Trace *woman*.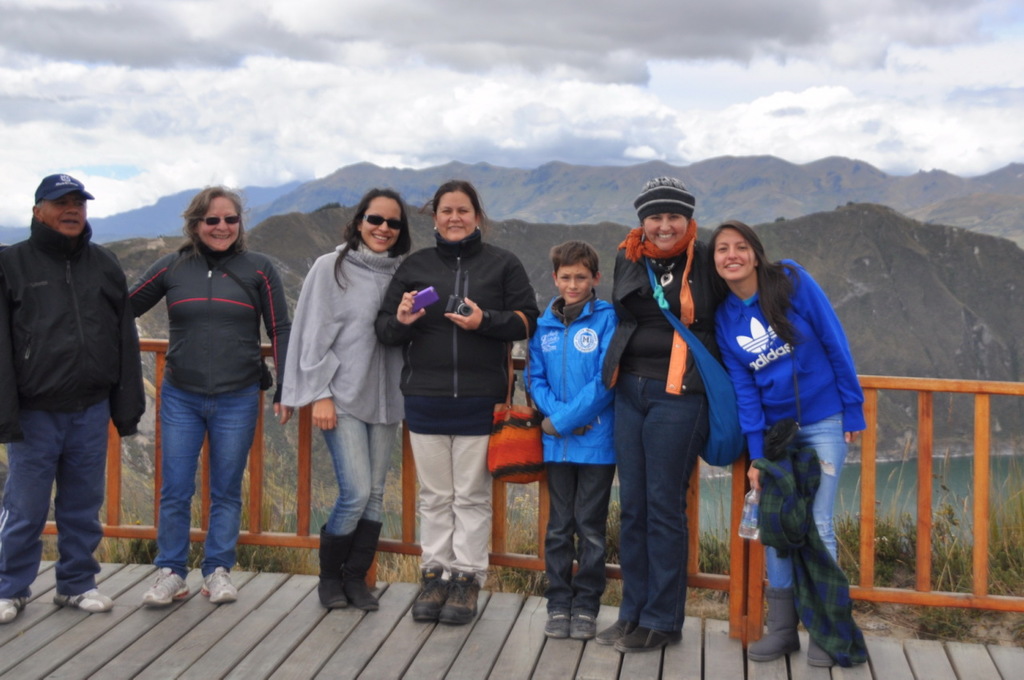
Traced to detection(706, 220, 869, 670).
